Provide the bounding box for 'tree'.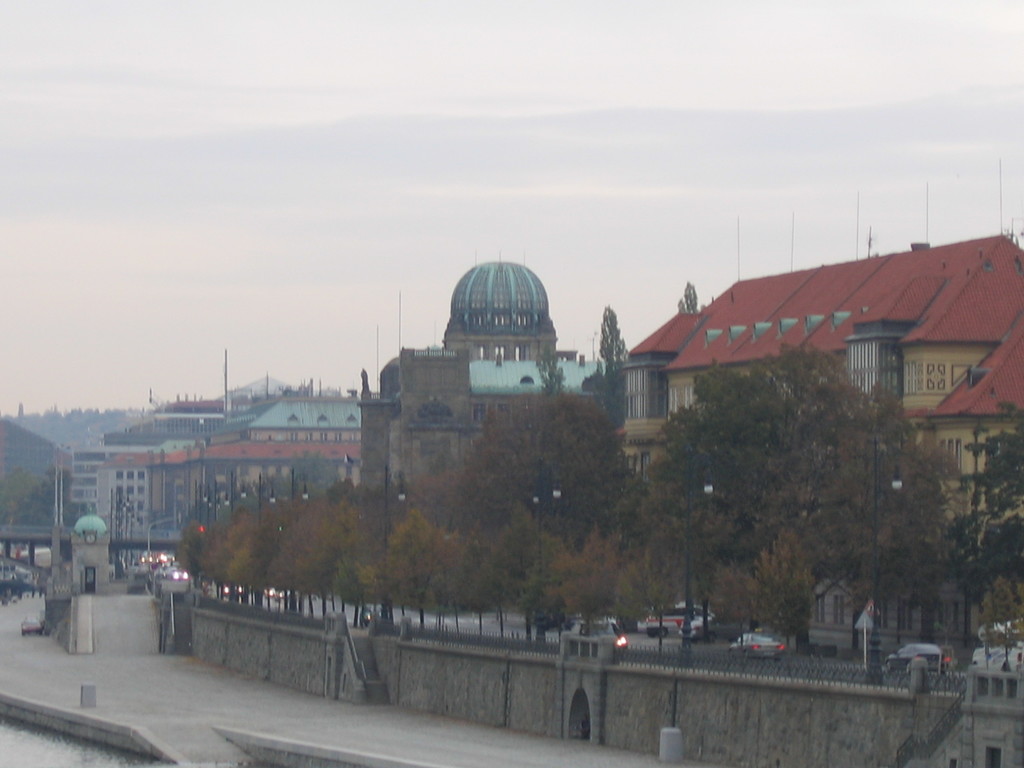
<region>678, 342, 931, 620</region>.
